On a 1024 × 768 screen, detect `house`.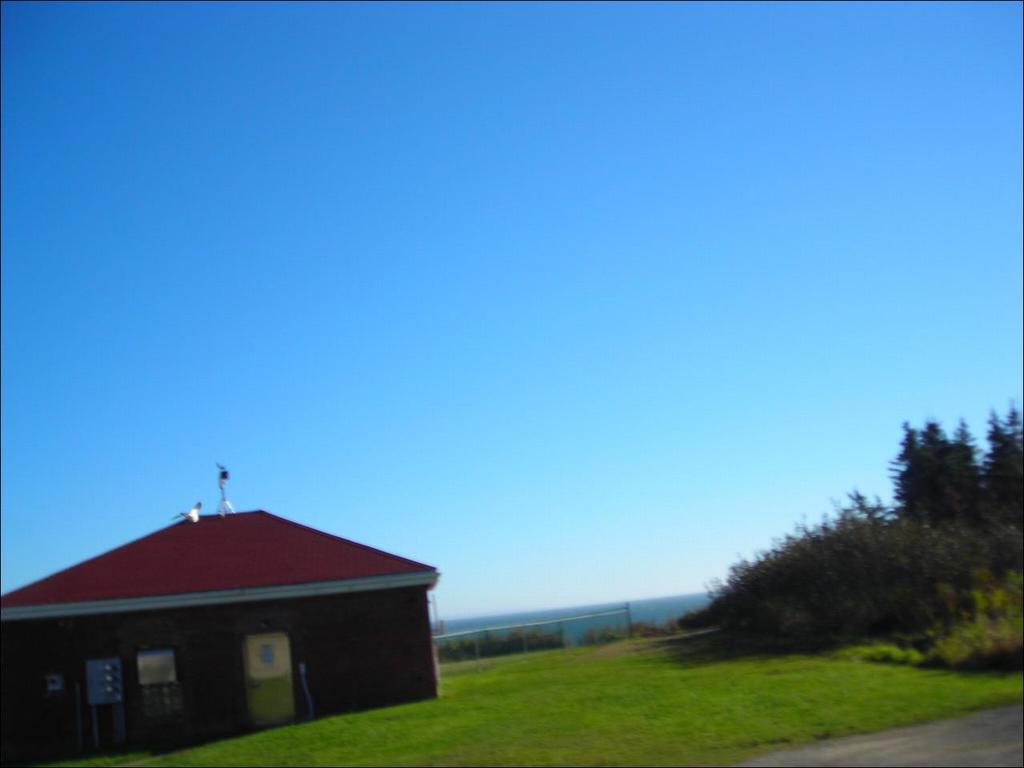
20, 475, 454, 749.
